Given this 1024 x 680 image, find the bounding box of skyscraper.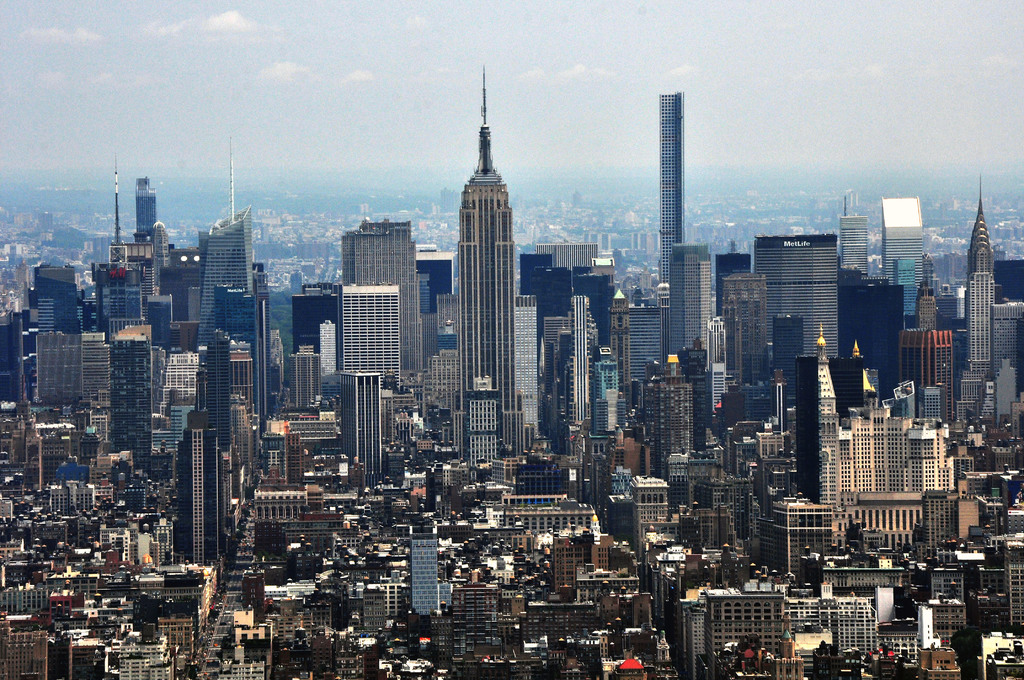
l=847, t=194, r=869, b=274.
